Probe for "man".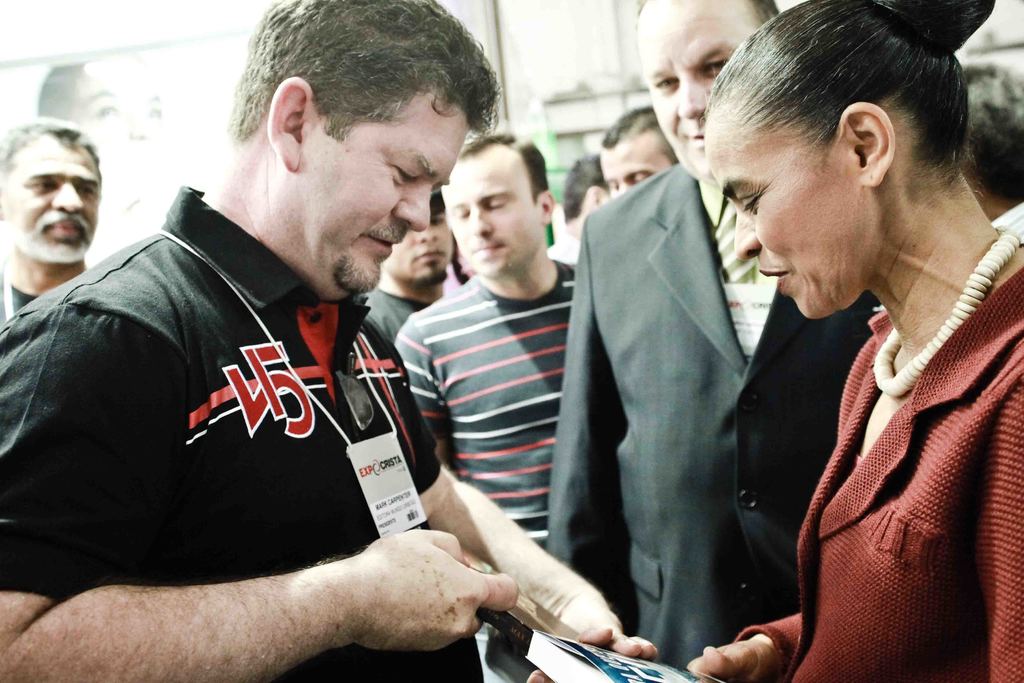
Probe result: 374/122/593/682.
